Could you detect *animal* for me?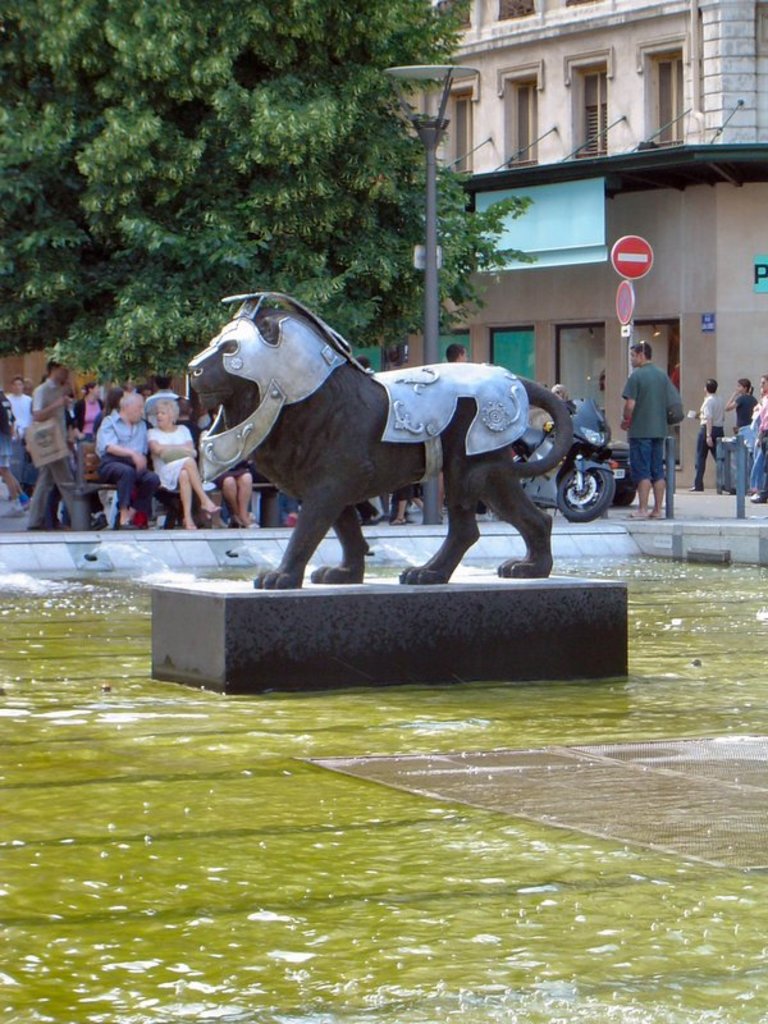
Detection result: [left=186, top=274, right=588, bottom=593].
